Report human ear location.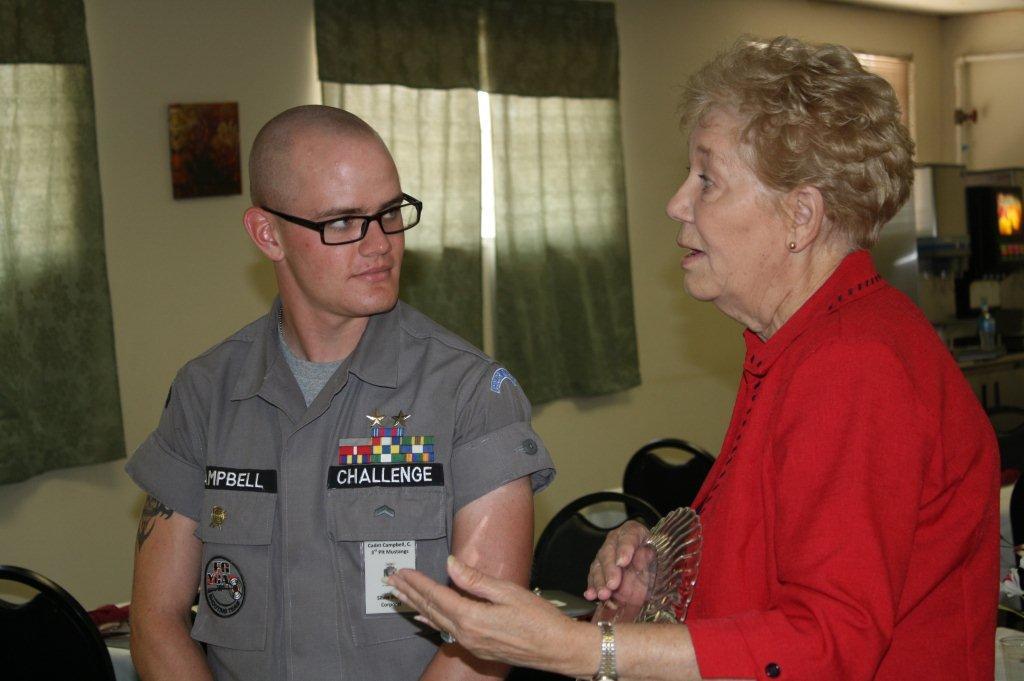
Report: (787, 185, 824, 250).
